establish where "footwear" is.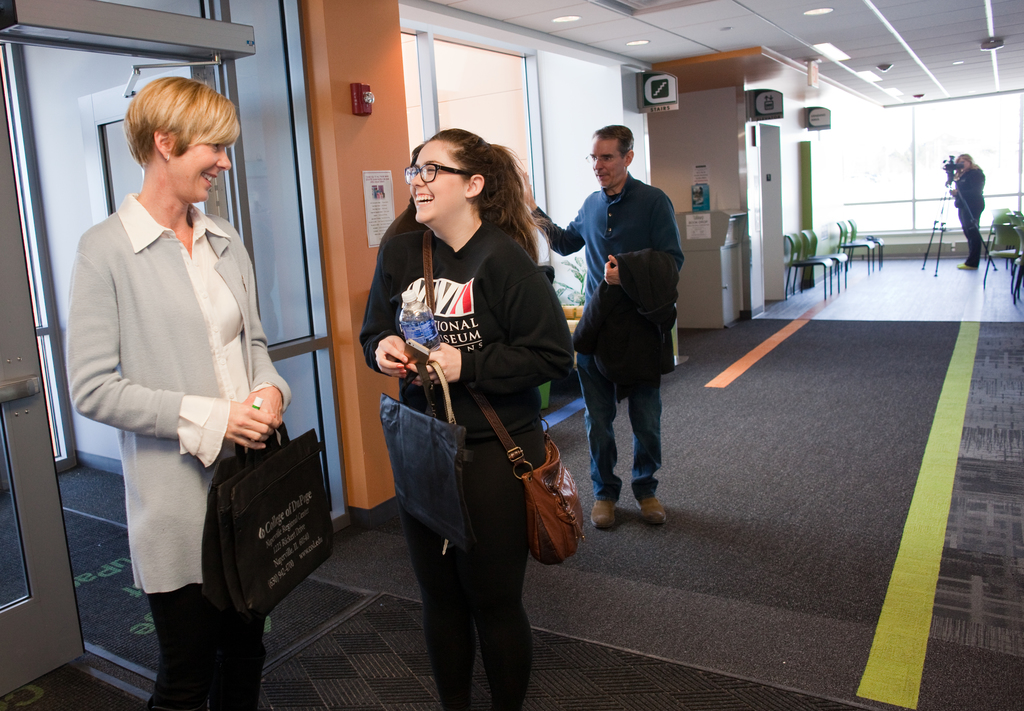
Established at 589, 496, 620, 531.
